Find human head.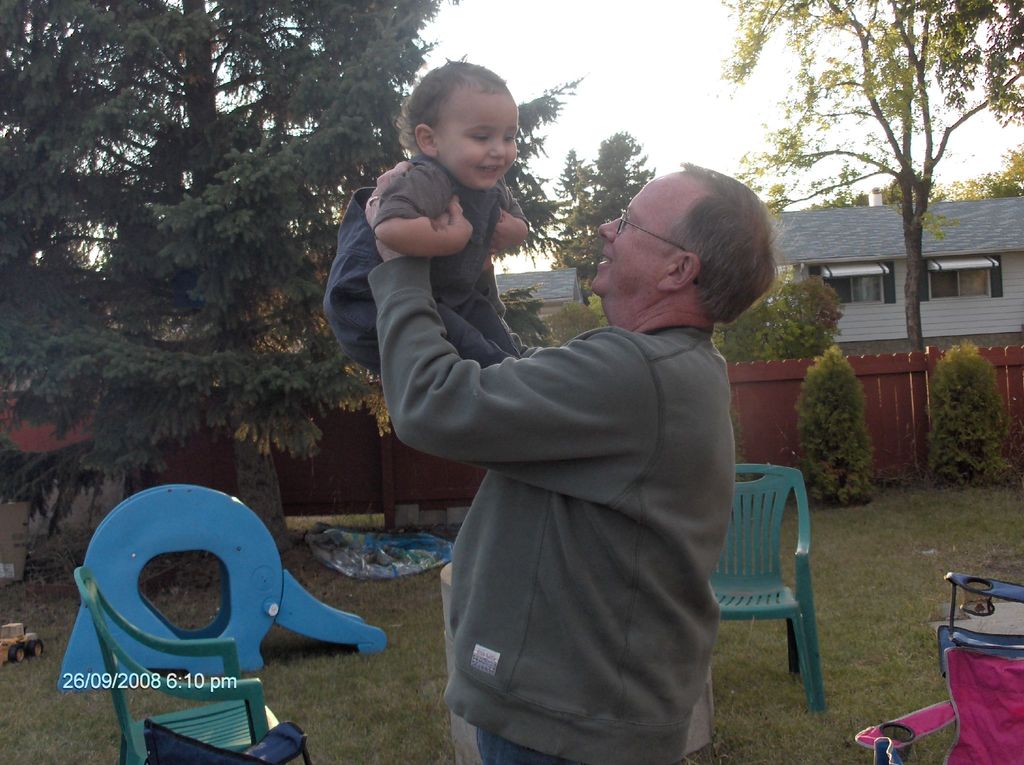
BBox(406, 53, 533, 176).
